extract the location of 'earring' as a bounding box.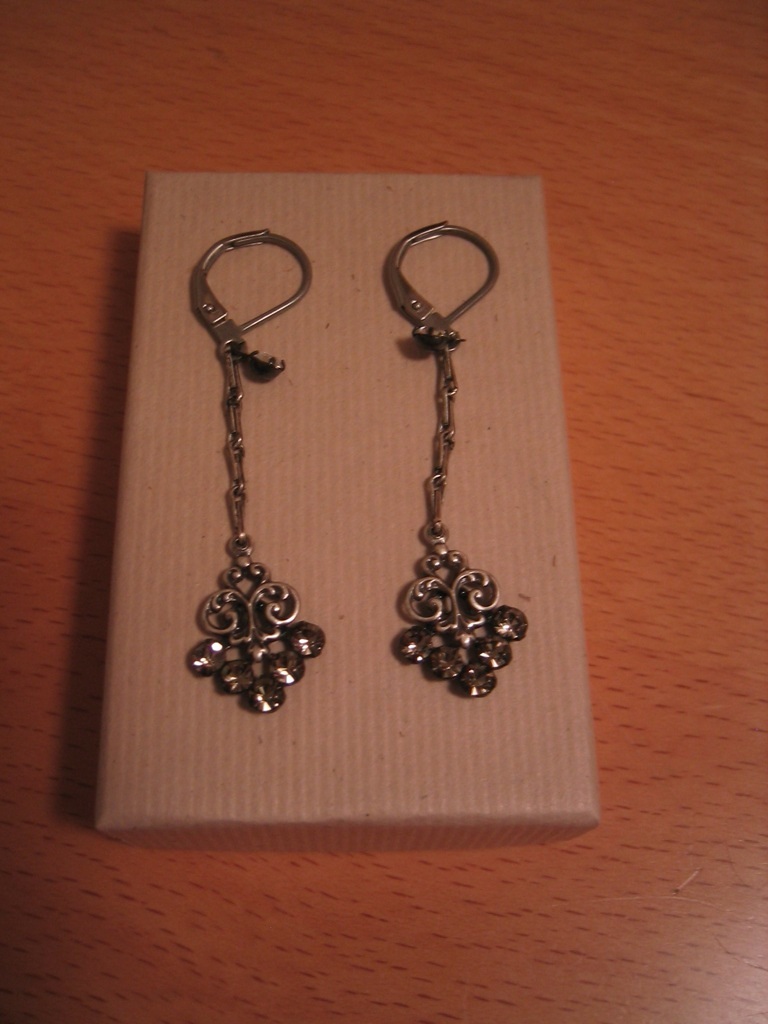
crop(386, 225, 527, 702).
